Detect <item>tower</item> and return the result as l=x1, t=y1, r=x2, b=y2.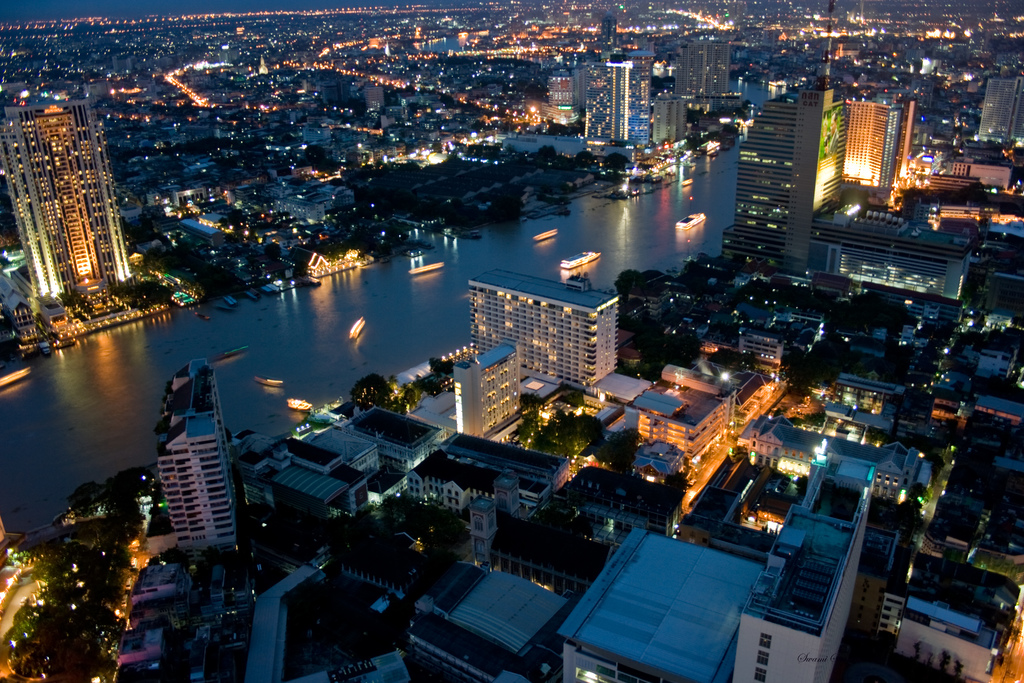
l=151, t=373, r=239, b=550.
